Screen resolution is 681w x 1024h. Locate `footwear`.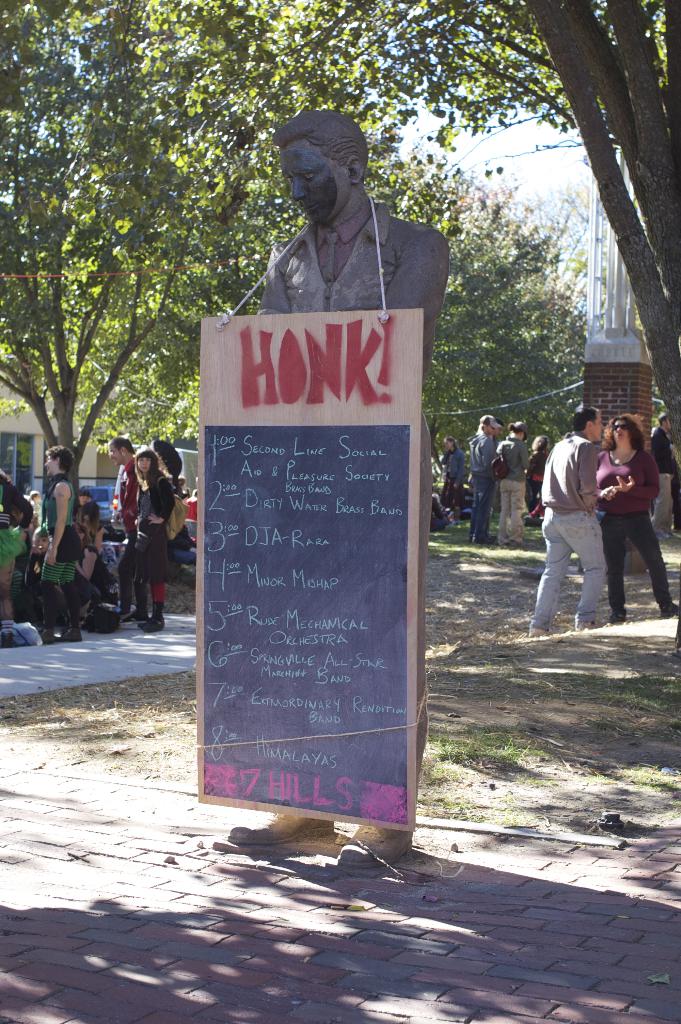
region(227, 810, 338, 847).
